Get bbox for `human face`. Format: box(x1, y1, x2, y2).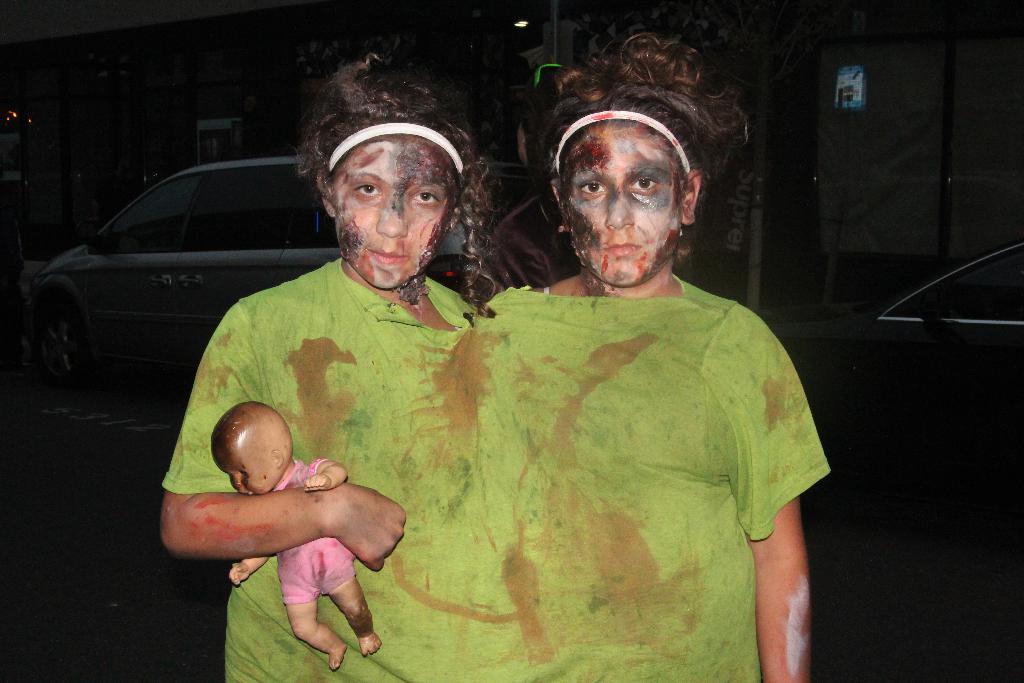
box(211, 440, 273, 493).
